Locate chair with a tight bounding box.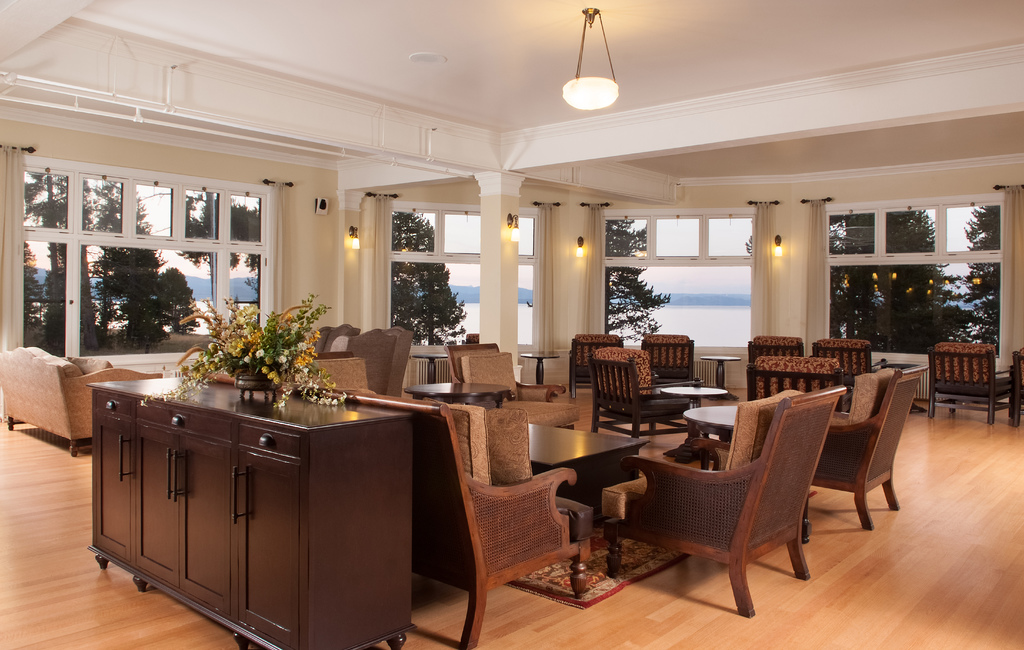
<region>445, 342, 584, 427</region>.
